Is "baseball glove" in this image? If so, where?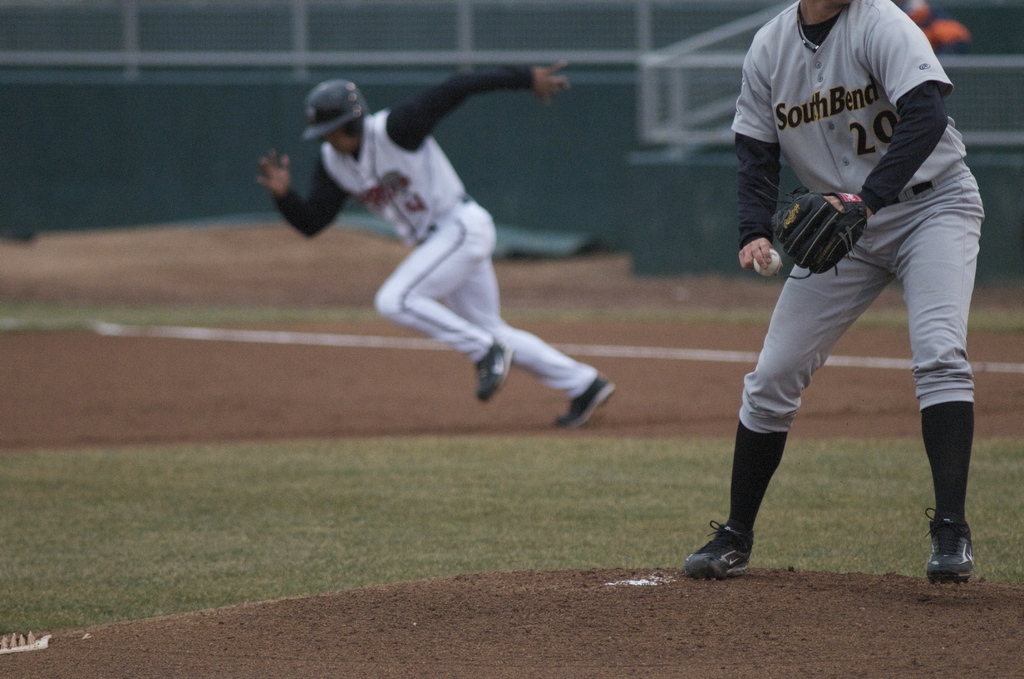
Yes, at box=[753, 170, 867, 280].
